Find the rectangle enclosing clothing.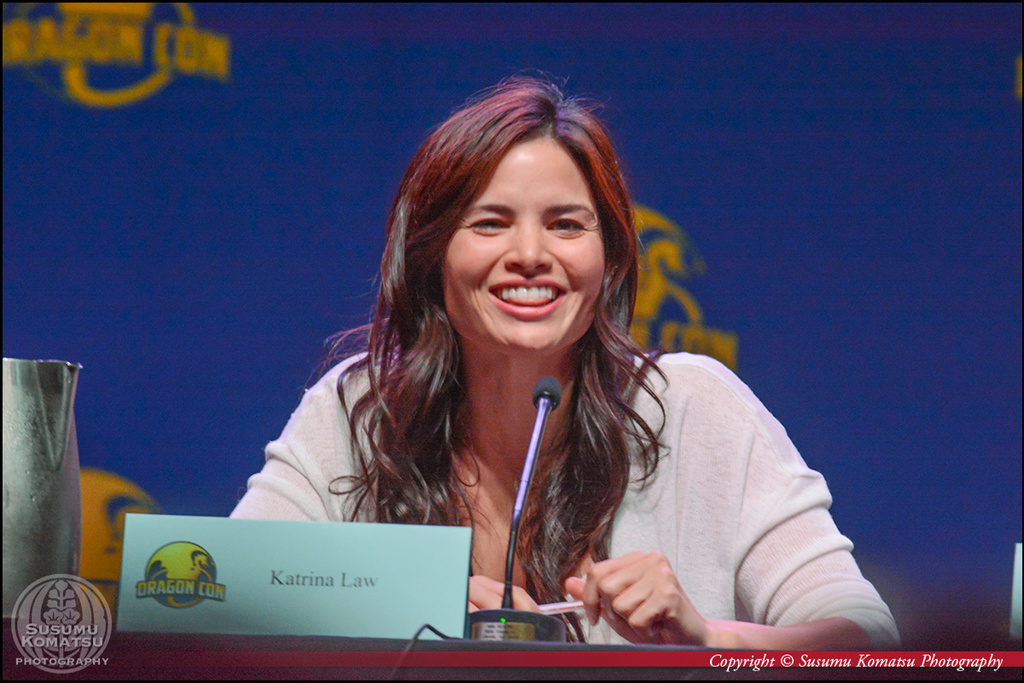
rect(228, 329, 916, 654).
